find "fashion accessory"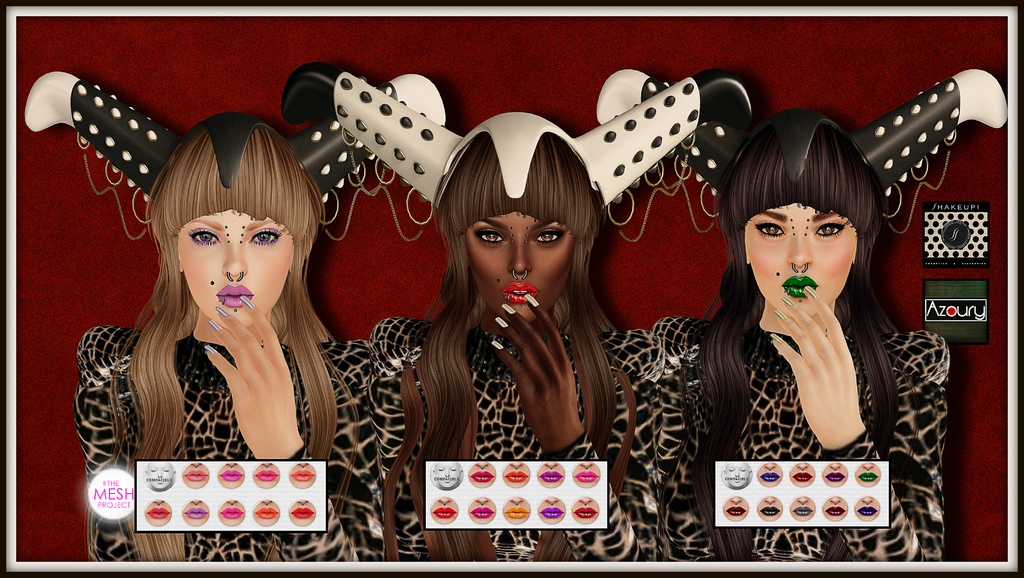
772,308,788,322
